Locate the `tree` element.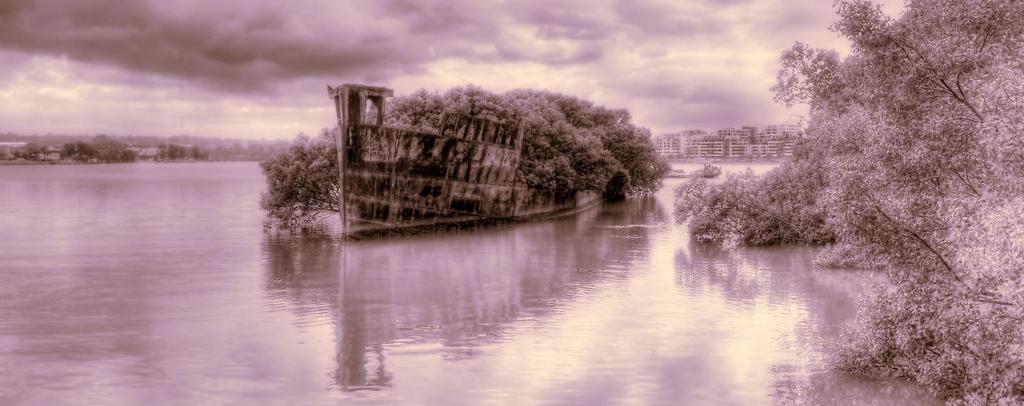
Element bbox: left=661, top=164, right=737, bottom=249.
